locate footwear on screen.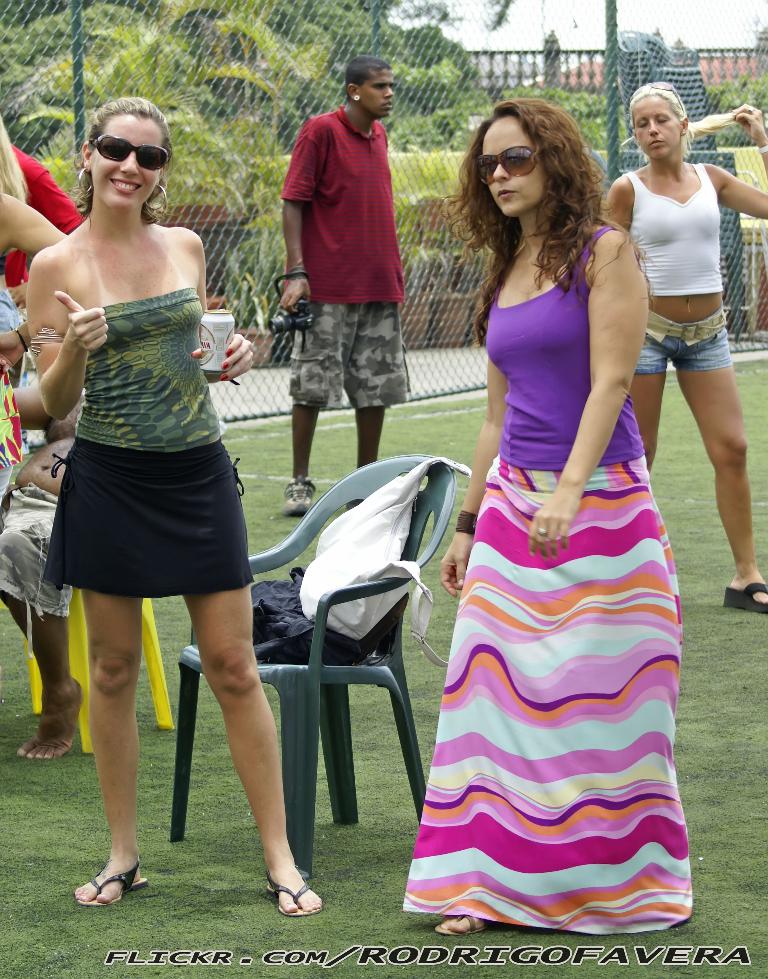
On screen at 437/914/494/936.
